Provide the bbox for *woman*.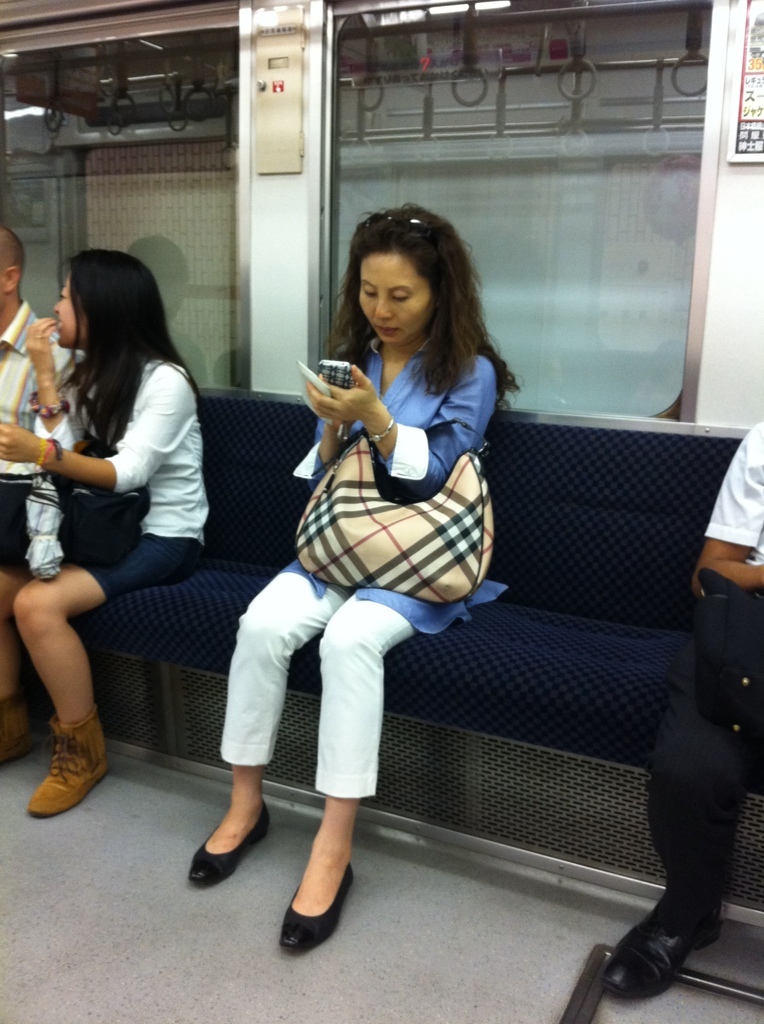
{"x1": 0, "y1": 247, "x2": 206, "y2": 816}.
